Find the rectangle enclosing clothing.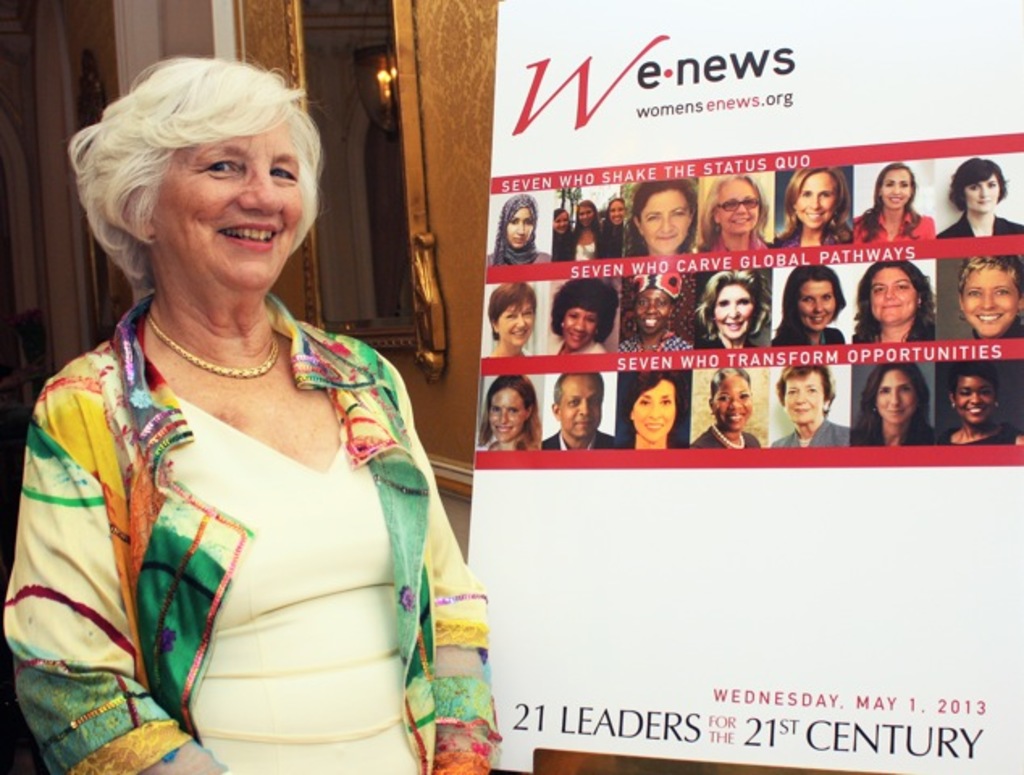
select_region(5, 274, 478, 752).
